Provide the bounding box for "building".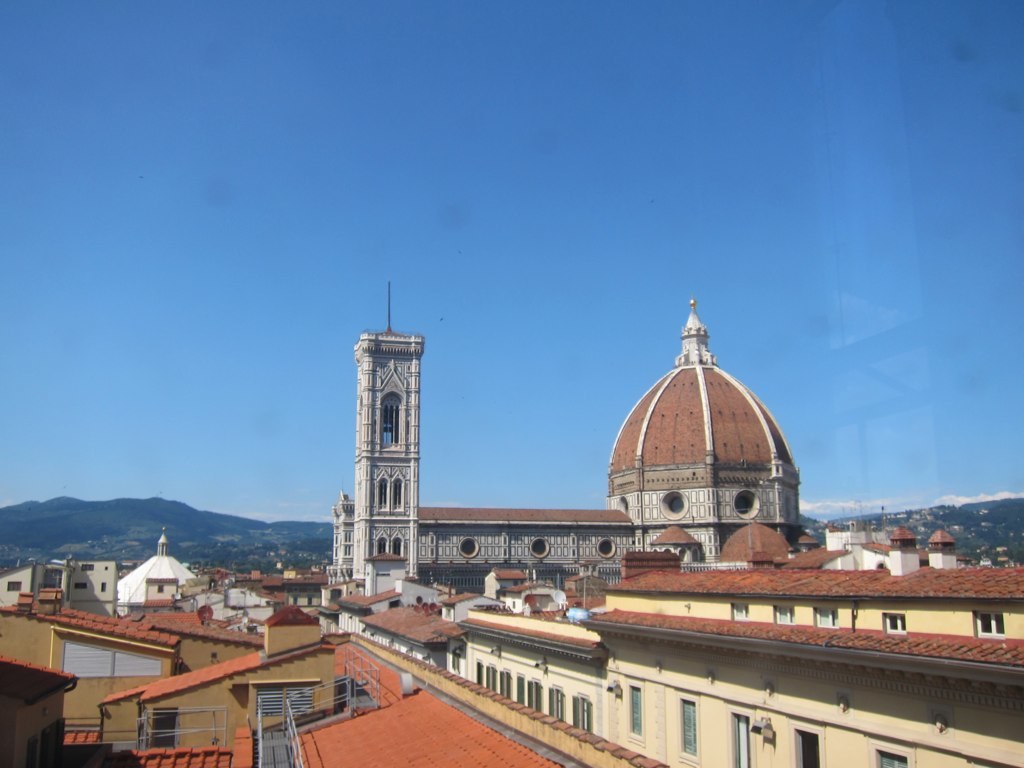
bbox=(336, 516, 1023, 767).
